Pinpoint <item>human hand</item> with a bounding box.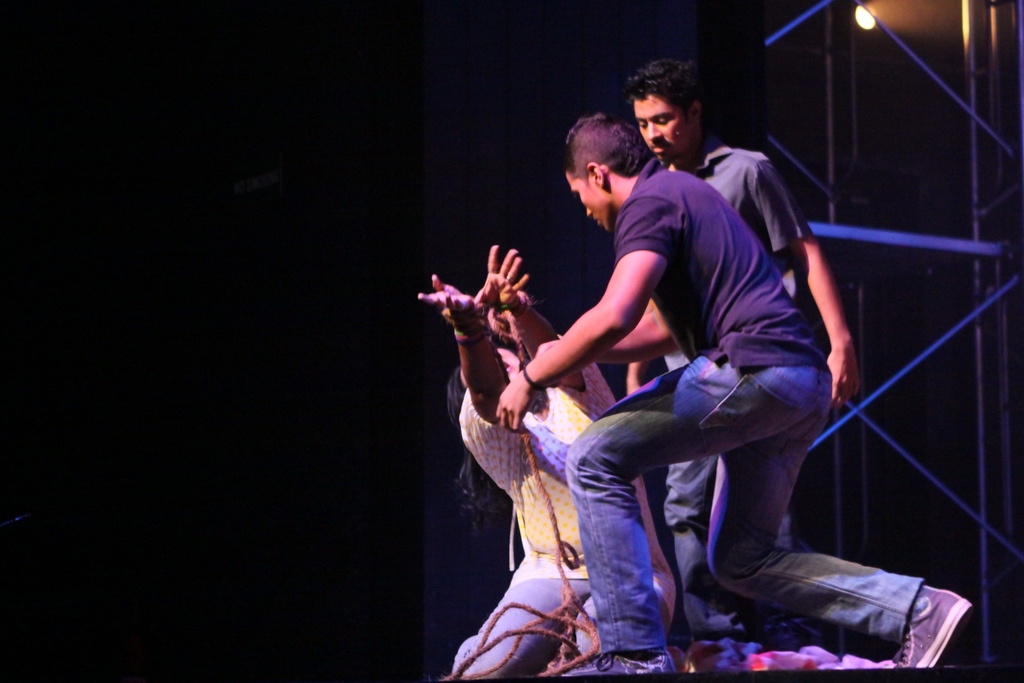
461 251 545 331.
